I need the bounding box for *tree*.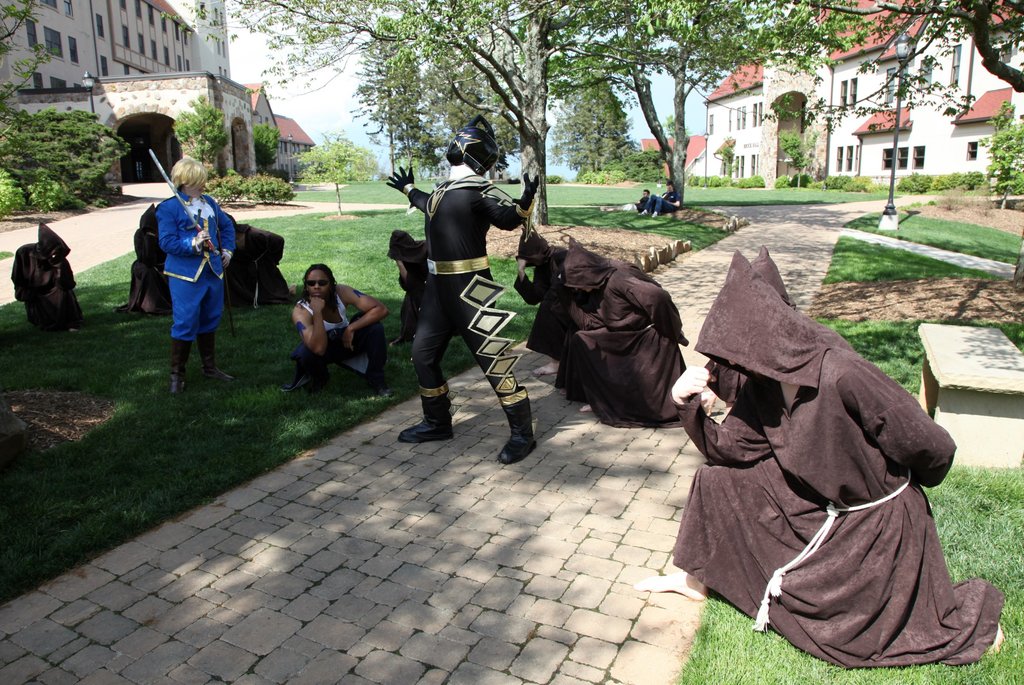
Here it is: region(987, 92, 1023, 207).
